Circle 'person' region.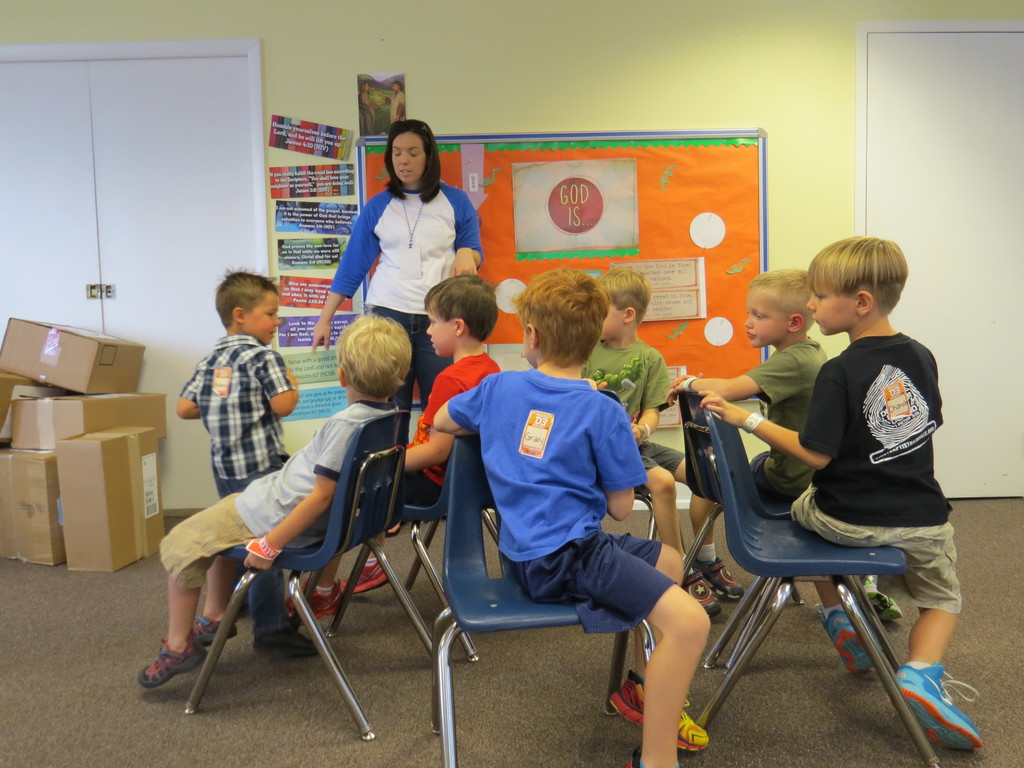
Region: (x1=388, y1=83, x2=413, y2=122).
